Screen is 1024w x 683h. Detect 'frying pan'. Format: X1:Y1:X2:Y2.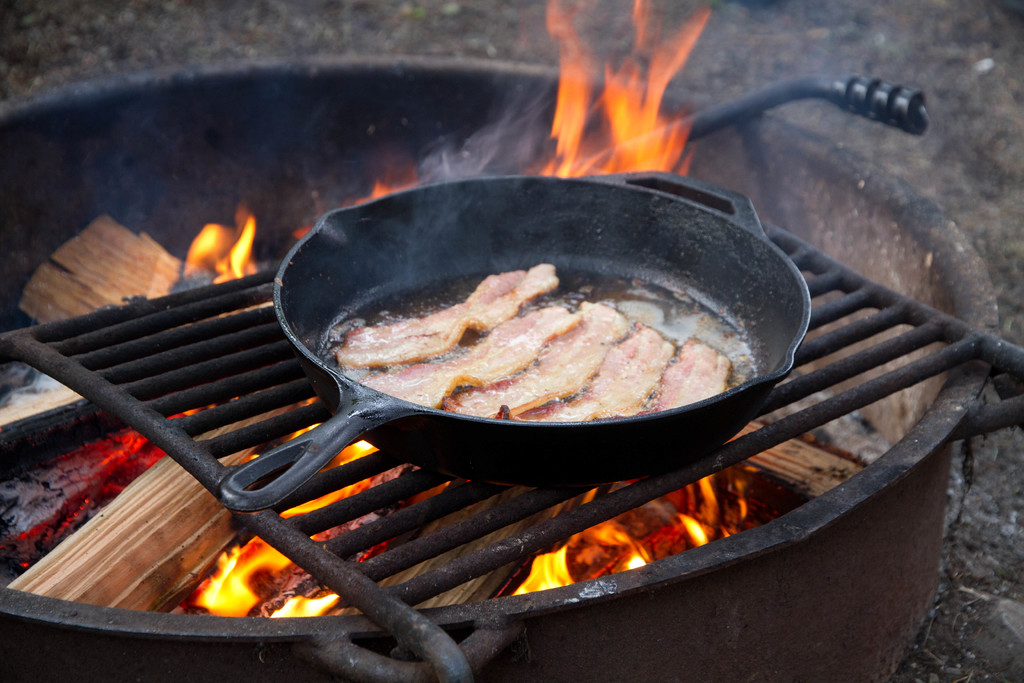
217:165:812:513.
